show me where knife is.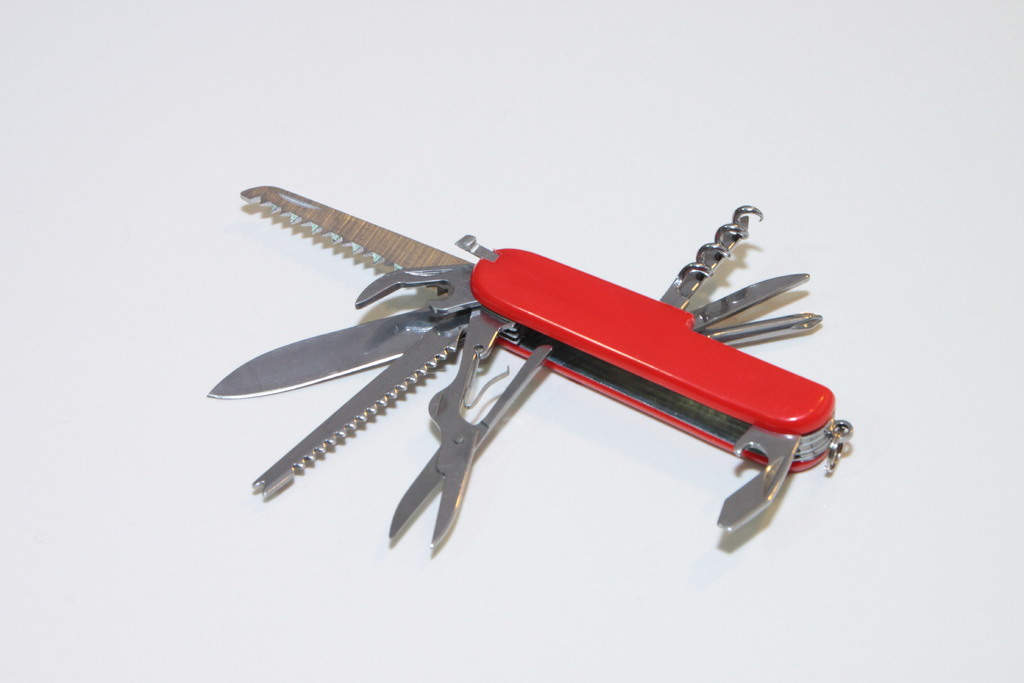
knife is at detection(204, 183, 854, 552).
